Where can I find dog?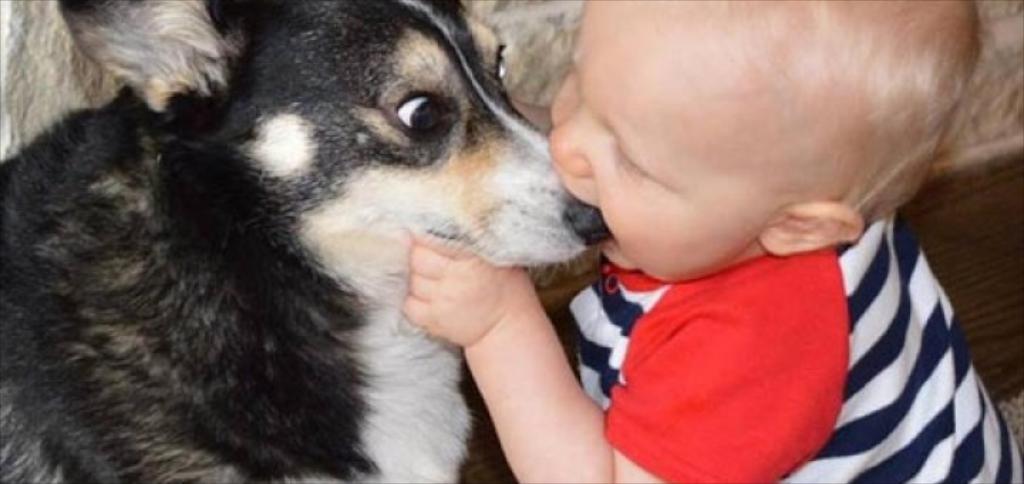
You can find it at select_region(0, 0, 607, 483).
